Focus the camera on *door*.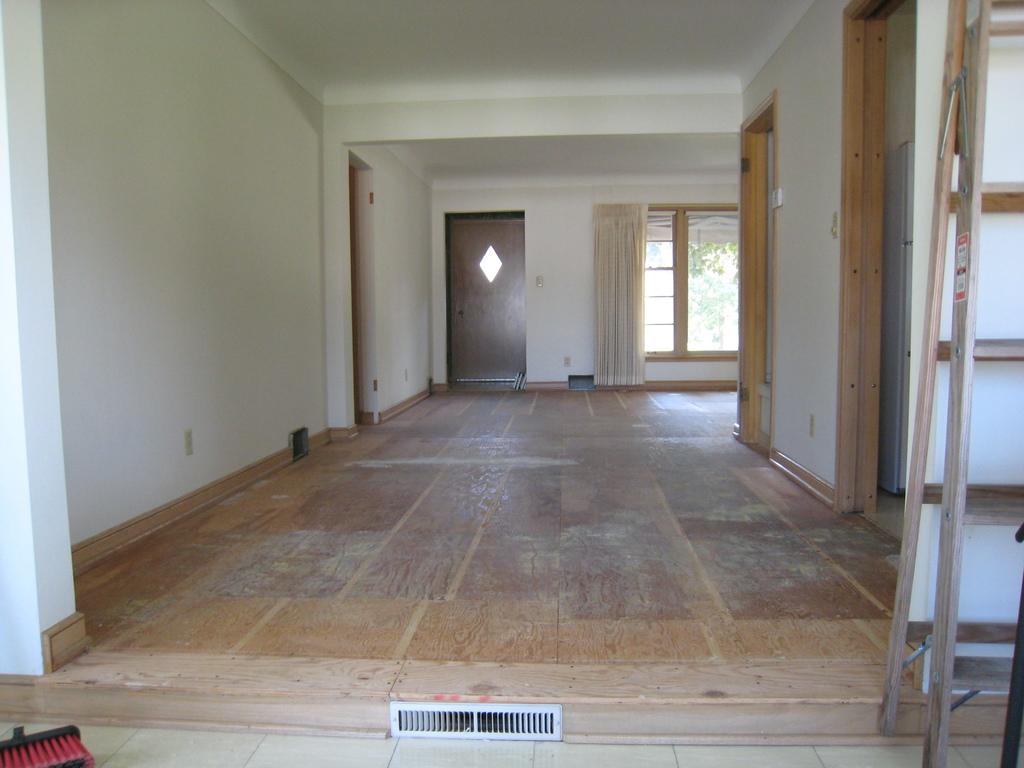
Focus region: {"x1": 451, "y1": 195, "x2": 543, "y2": 374}.
